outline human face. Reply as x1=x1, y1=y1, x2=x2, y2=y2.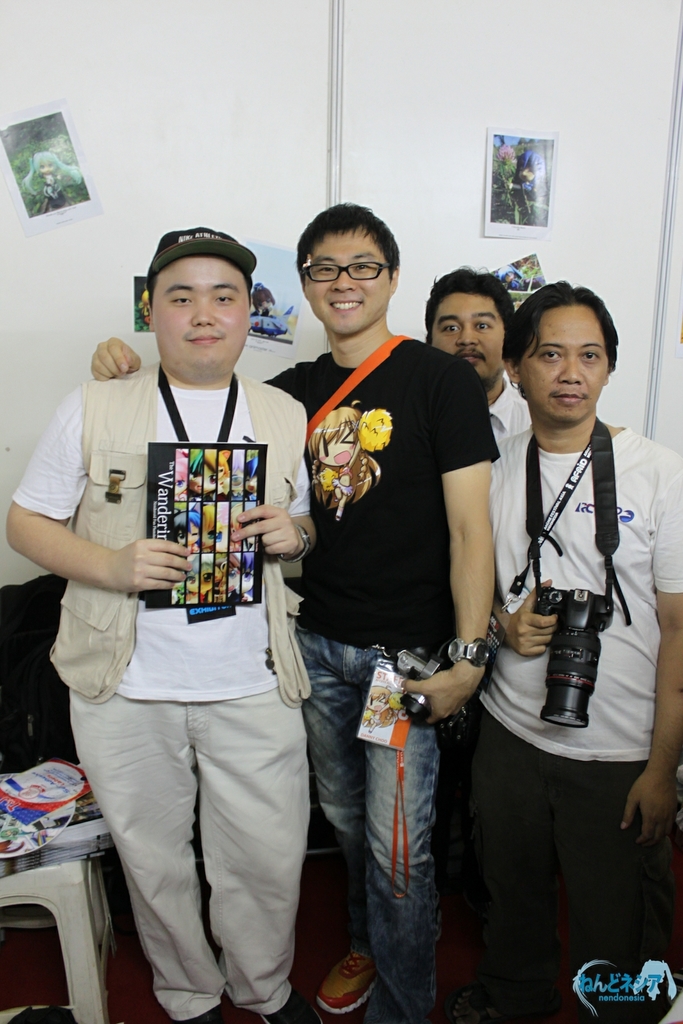
x1=300, y1=231, x2=393, y2=336.
